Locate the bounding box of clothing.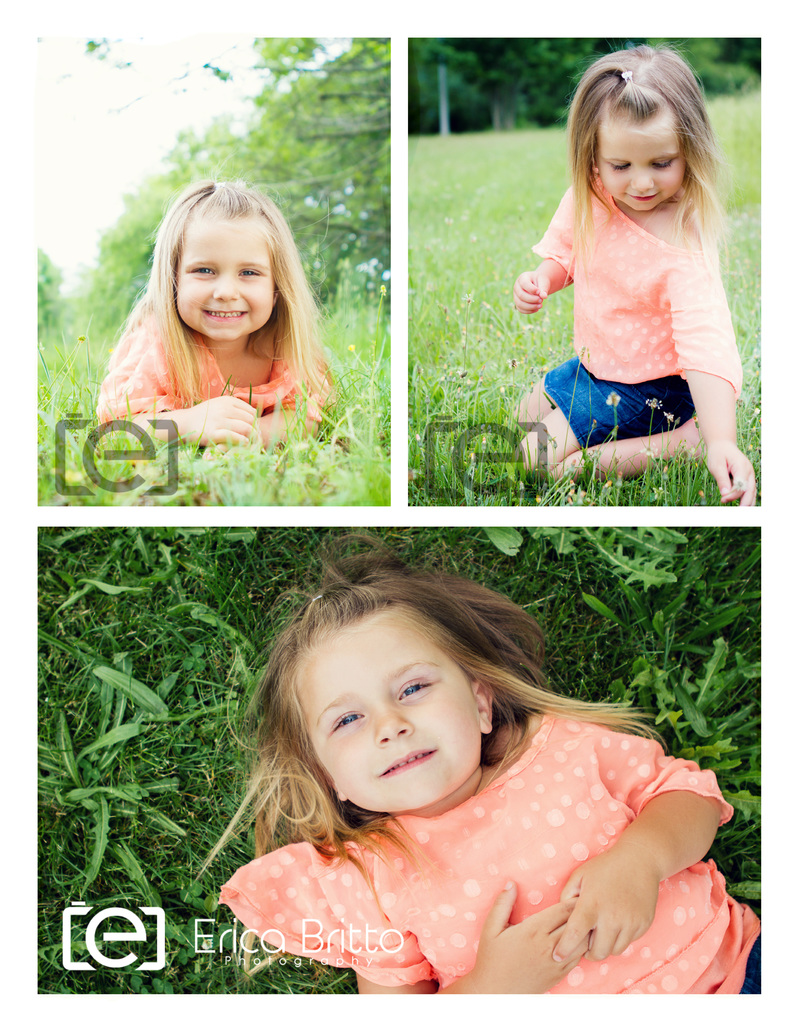
Bounding box: {"x1": 74, "y1": 308, "x2": 337, "y2": 447}.
